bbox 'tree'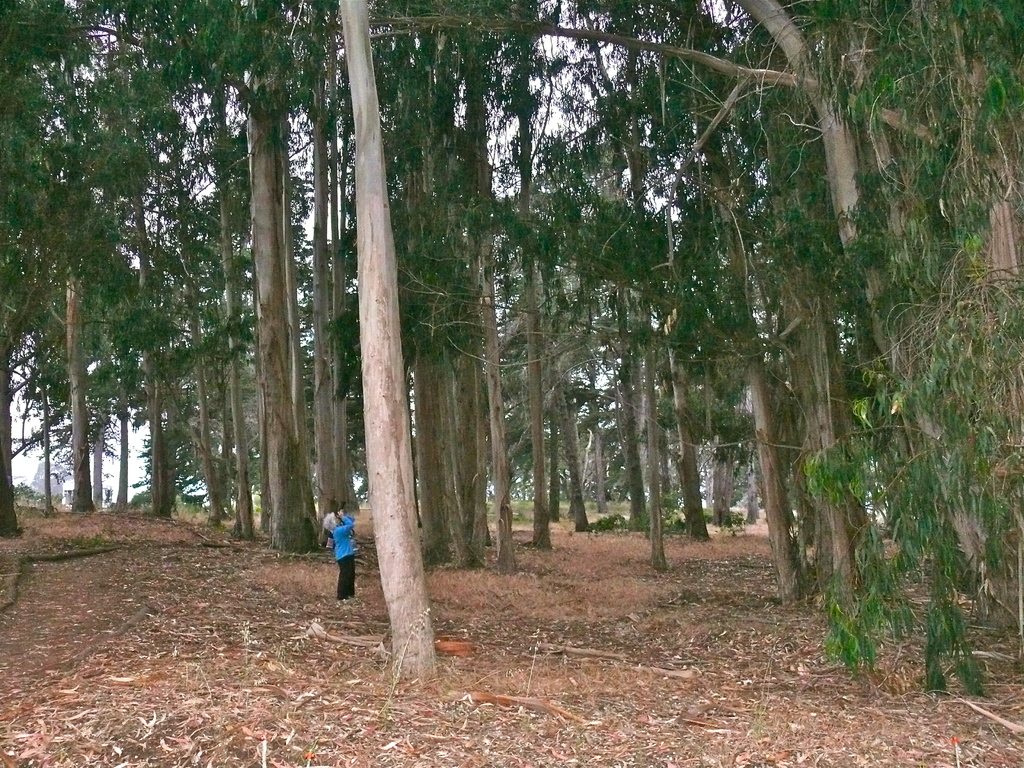
(left=964, top=3, right=1023, bottom=605)
